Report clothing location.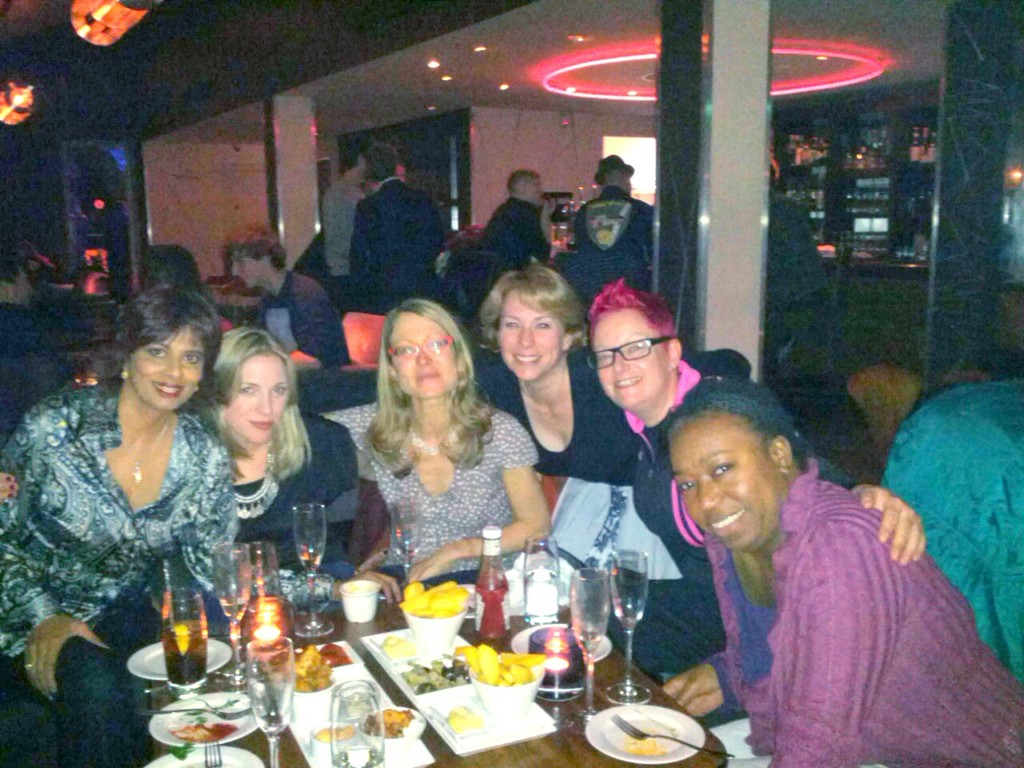
Report: (x1=195, y1=398, x2=339, y2=558).
